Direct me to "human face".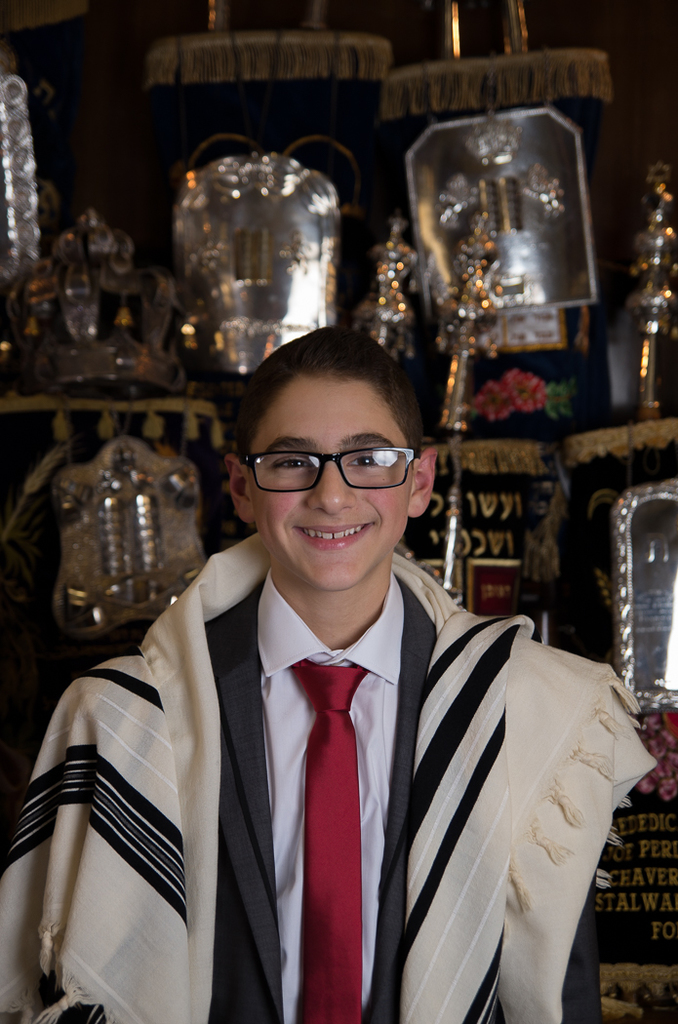
Direction: region(255, 380, 417, 589).
